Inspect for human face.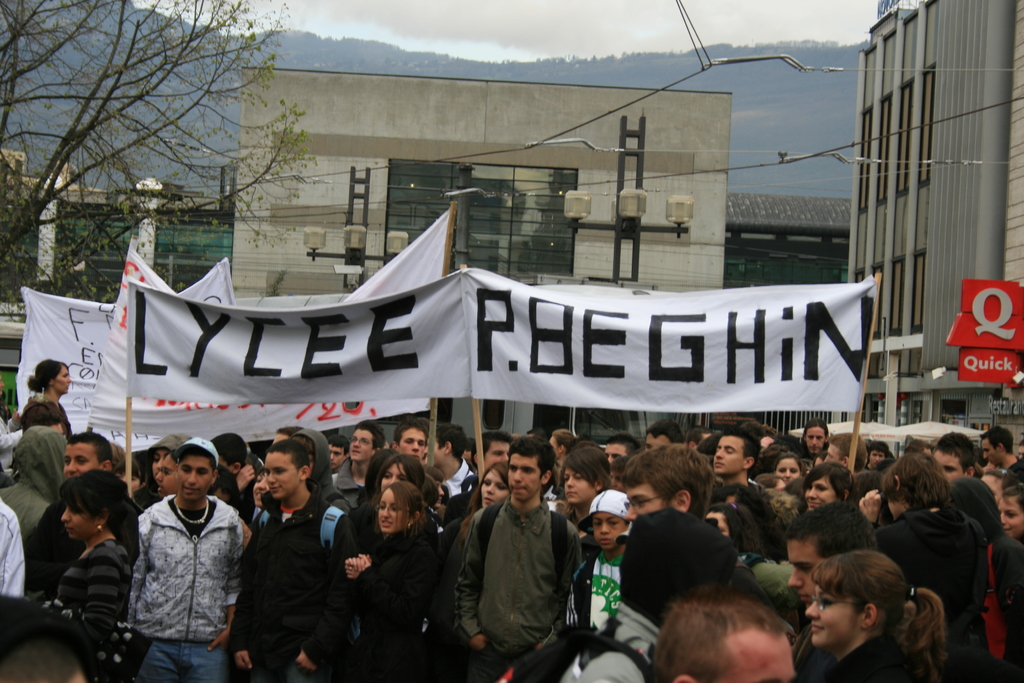
Inspection: select_region(805, 585, 863, 647).
